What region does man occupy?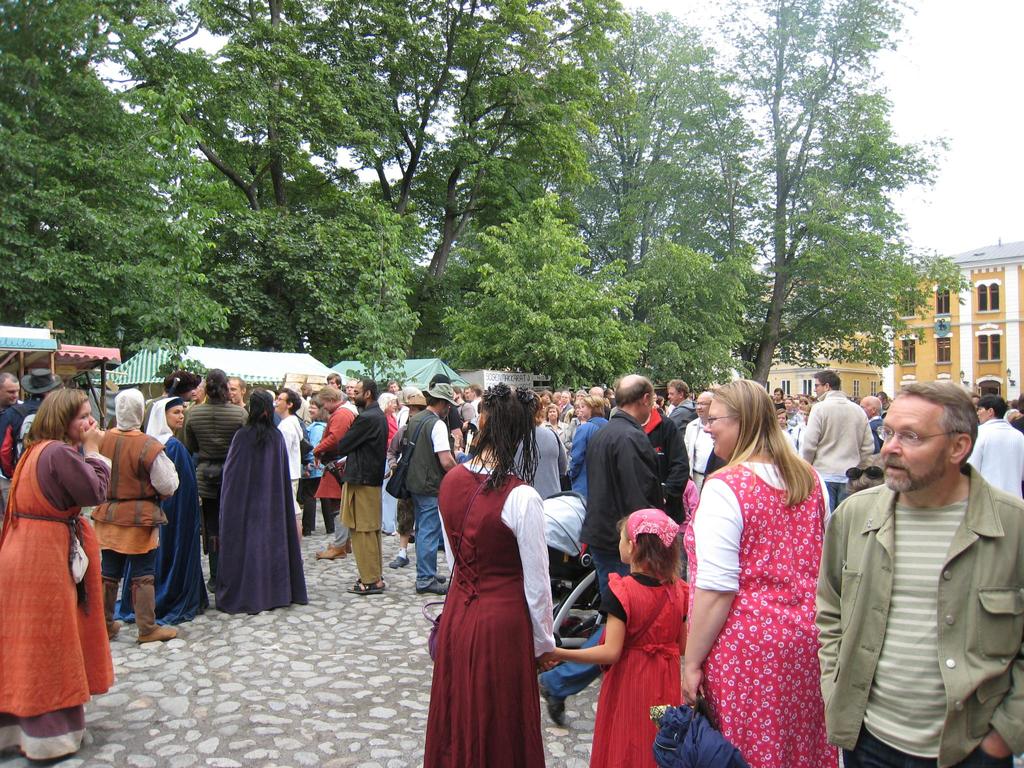
crop(319, 371, 344, 397).
